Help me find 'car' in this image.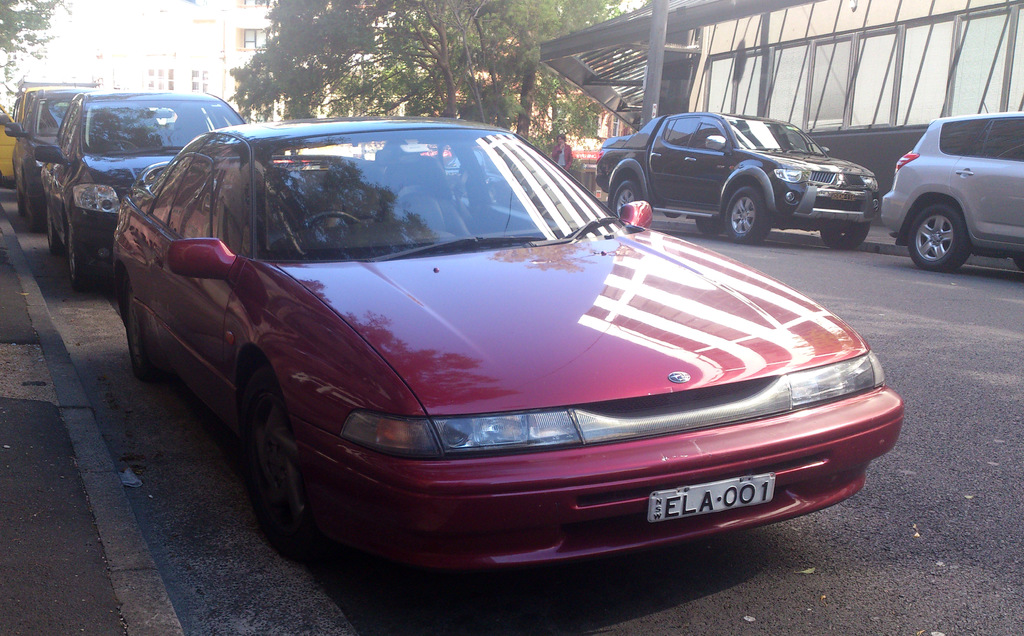
Found it: crop(881, 110, 1023, 265).
